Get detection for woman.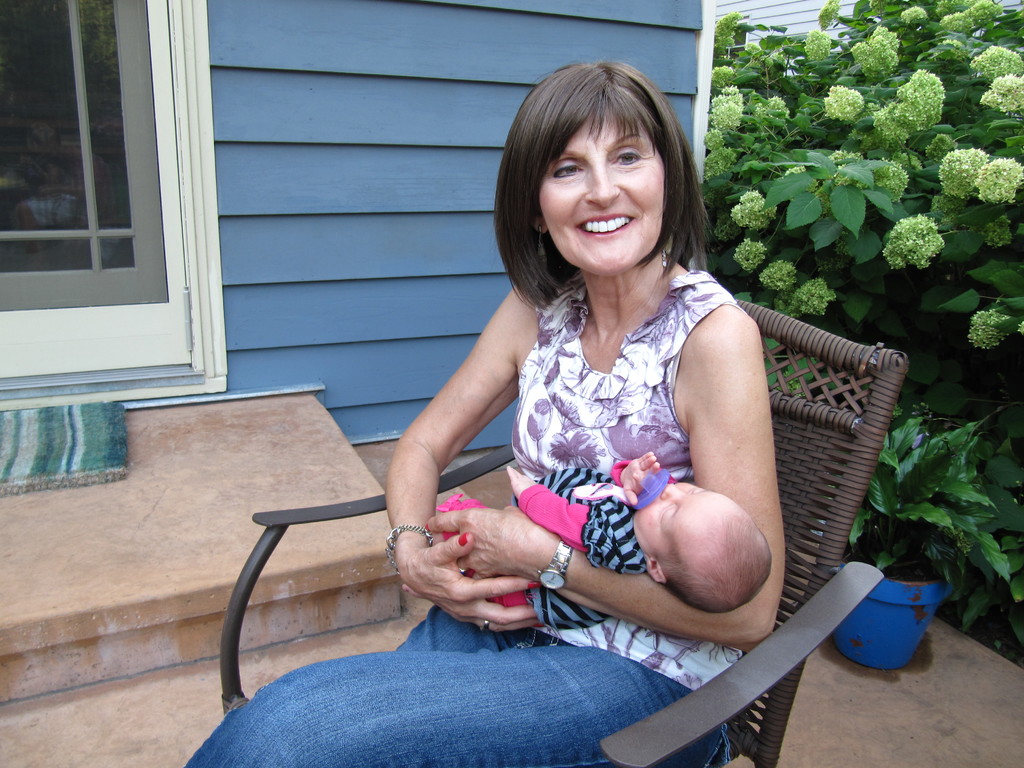
Detection: box=[292, 40, 854, 743].
